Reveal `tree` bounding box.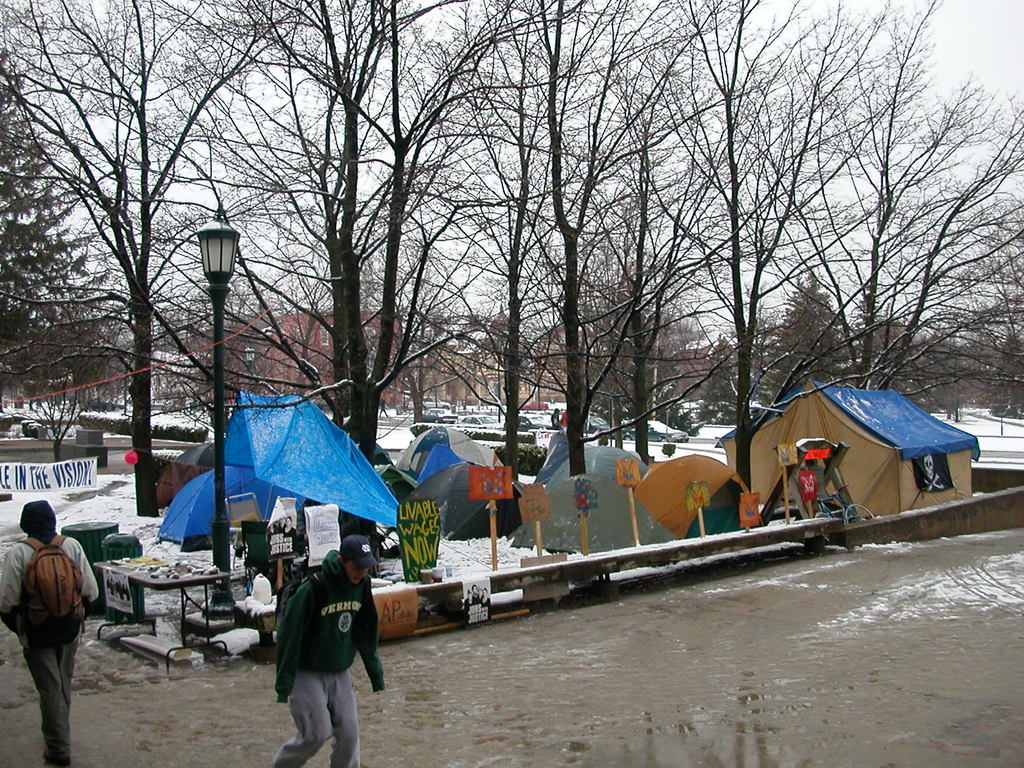
Revealed: x1=773 y1=4 x2=1005 y2=415.
